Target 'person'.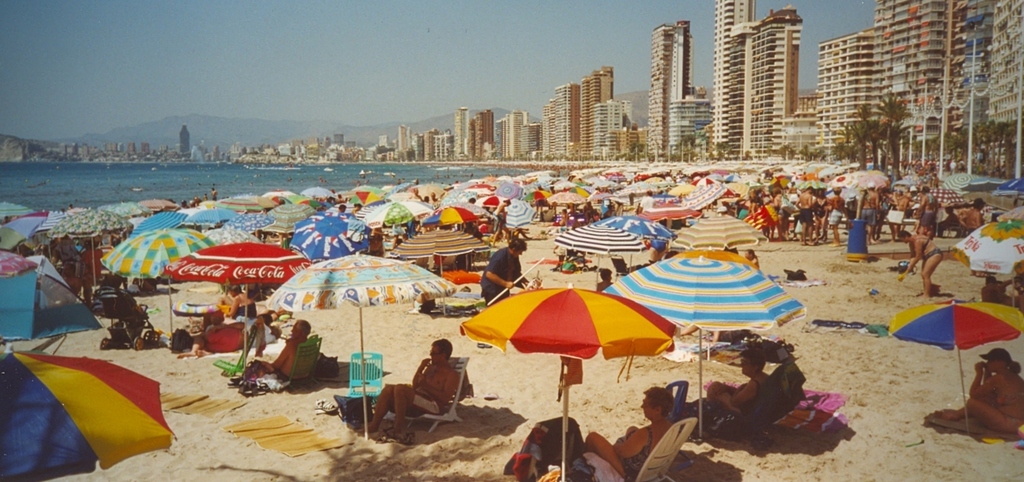
Target region: [939,206,965,227].
